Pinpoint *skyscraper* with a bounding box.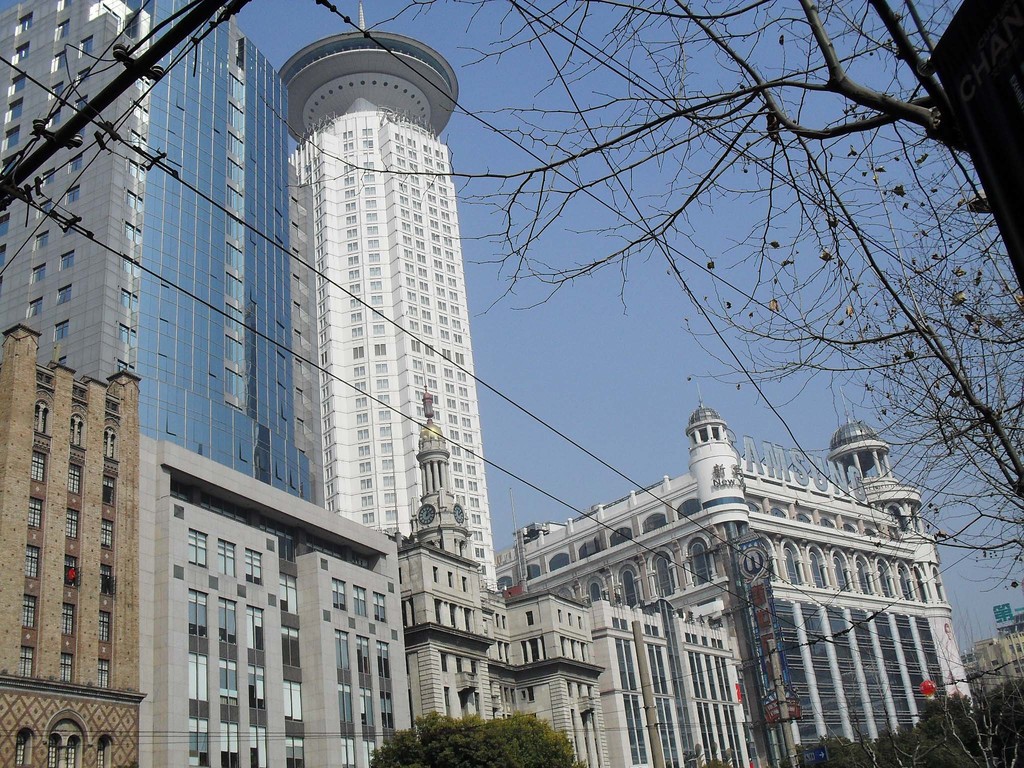
BBox(0, 320, 150, 767).
